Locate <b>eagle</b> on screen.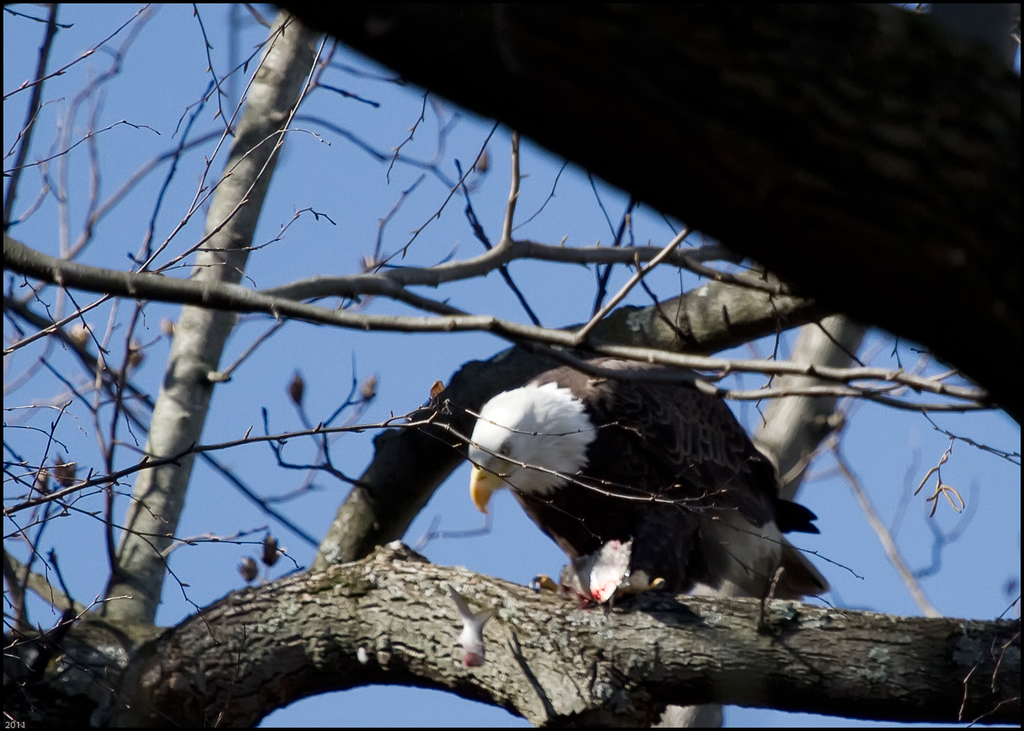
On screen at [462,351,843,609].
